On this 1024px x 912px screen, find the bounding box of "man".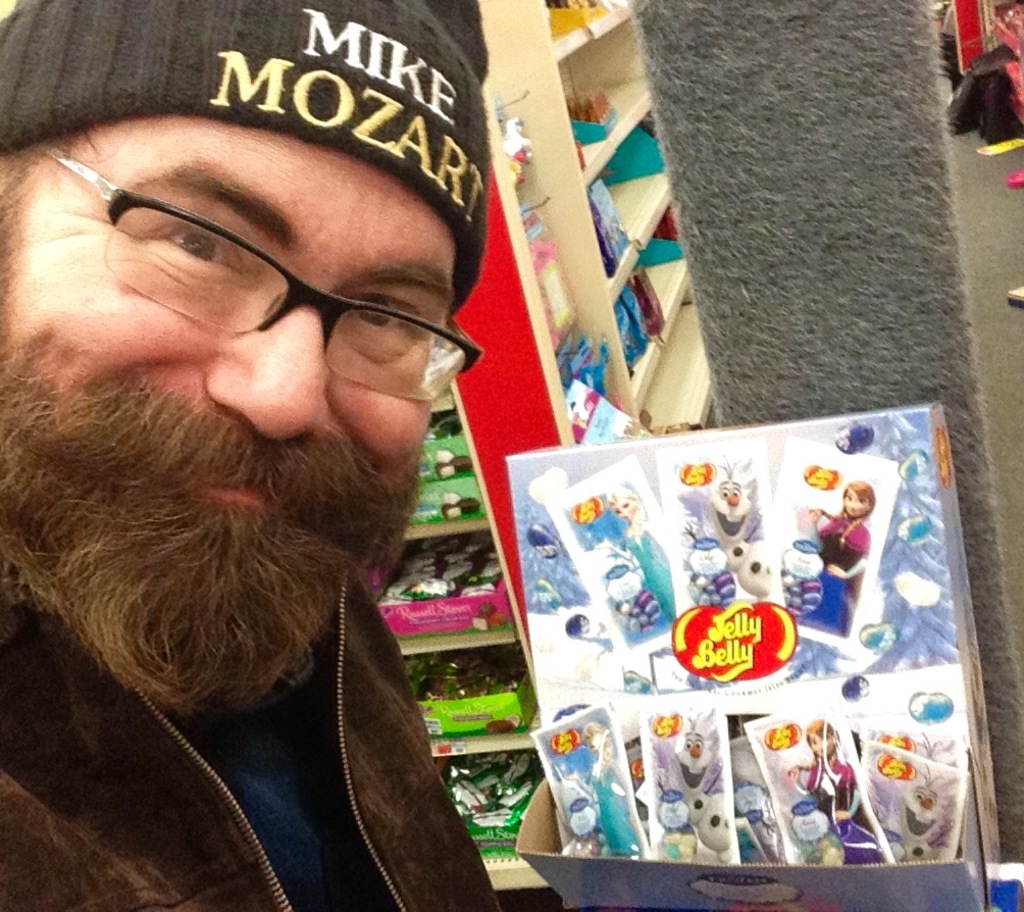
Bounding box: (0, 0, 588, 911).
